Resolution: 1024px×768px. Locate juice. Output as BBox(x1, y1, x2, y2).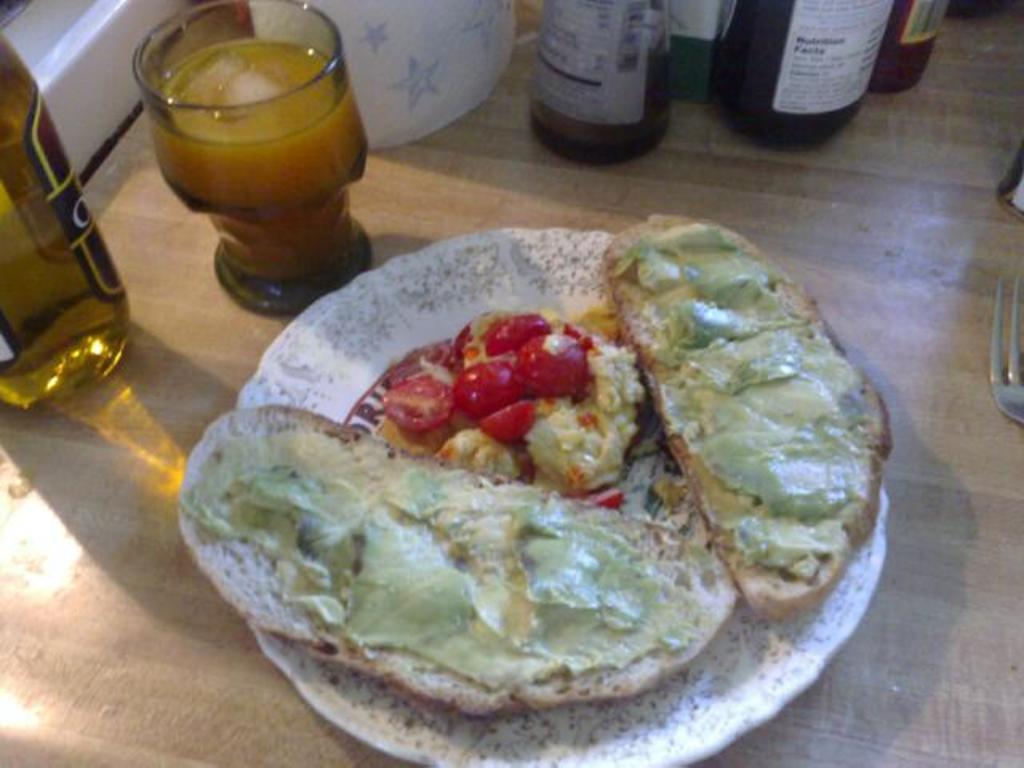
BBox(134, 11, 362, 283).
